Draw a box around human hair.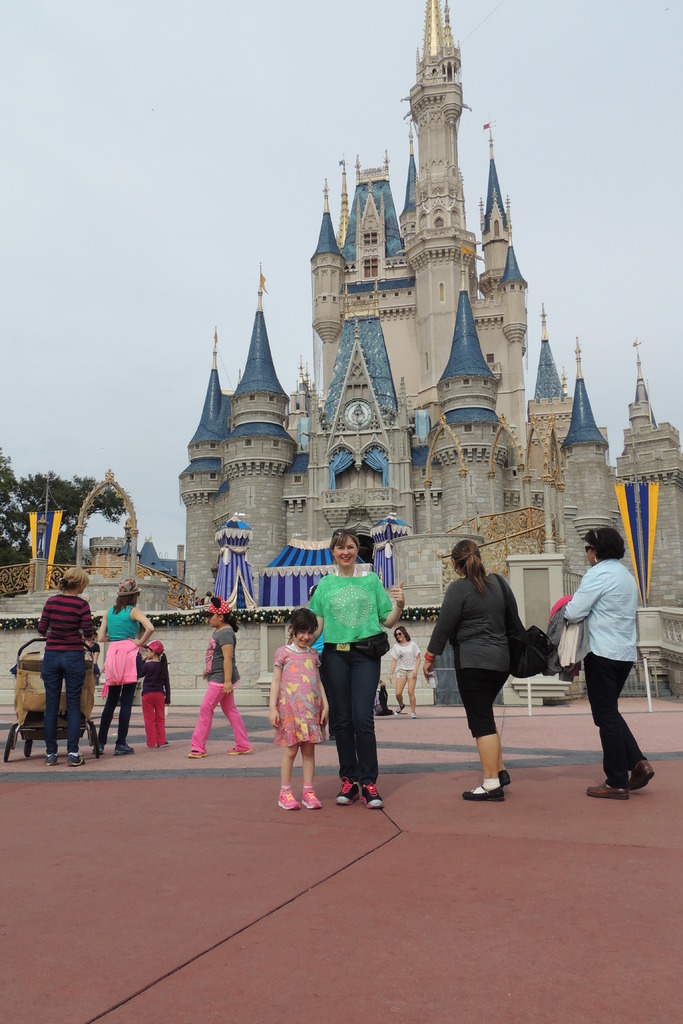
rect(395, 626, 411, 642).
